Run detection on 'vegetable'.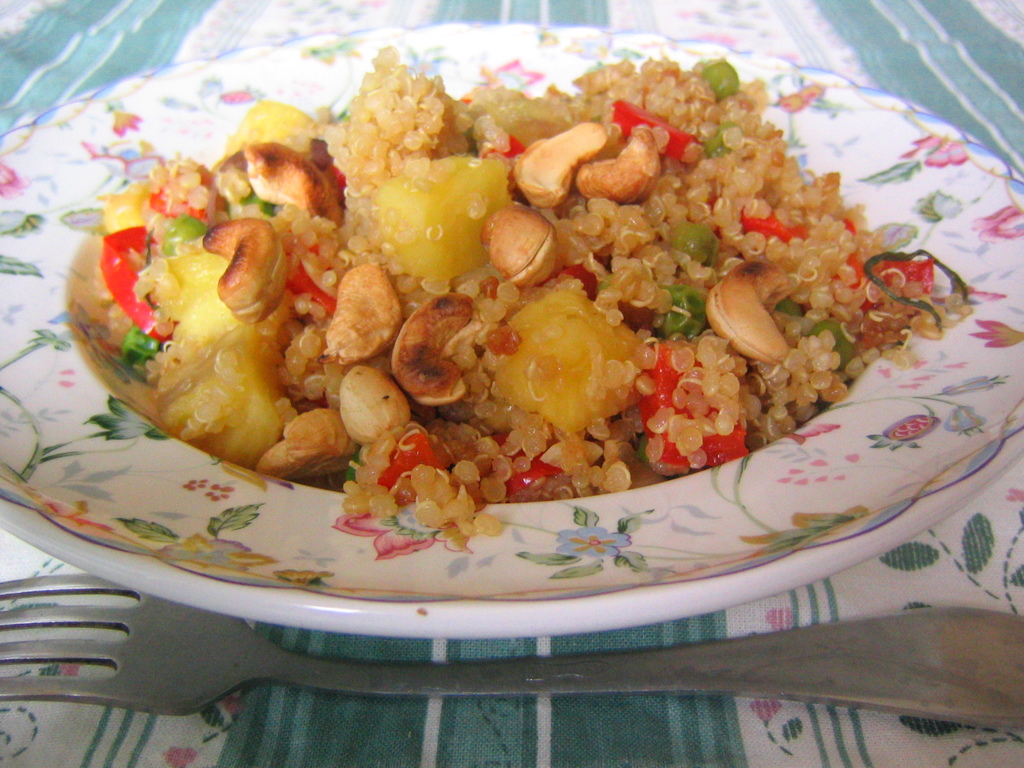
Result: (left=614, top=98, right=703, bottom=161).
